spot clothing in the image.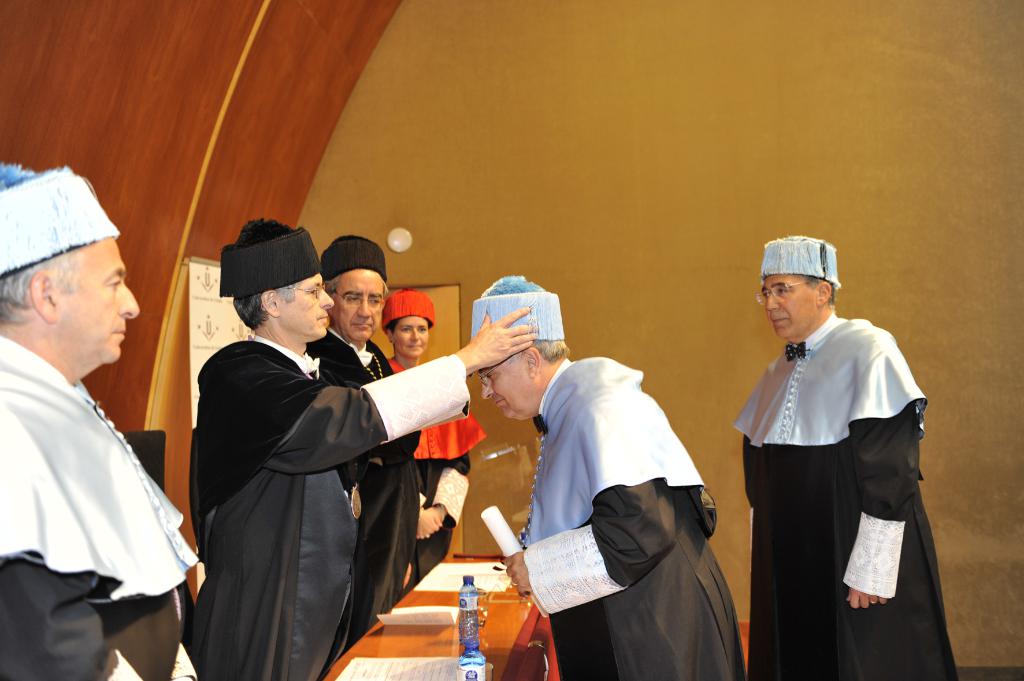
clothing found at box(519, 359, 748, 680).
